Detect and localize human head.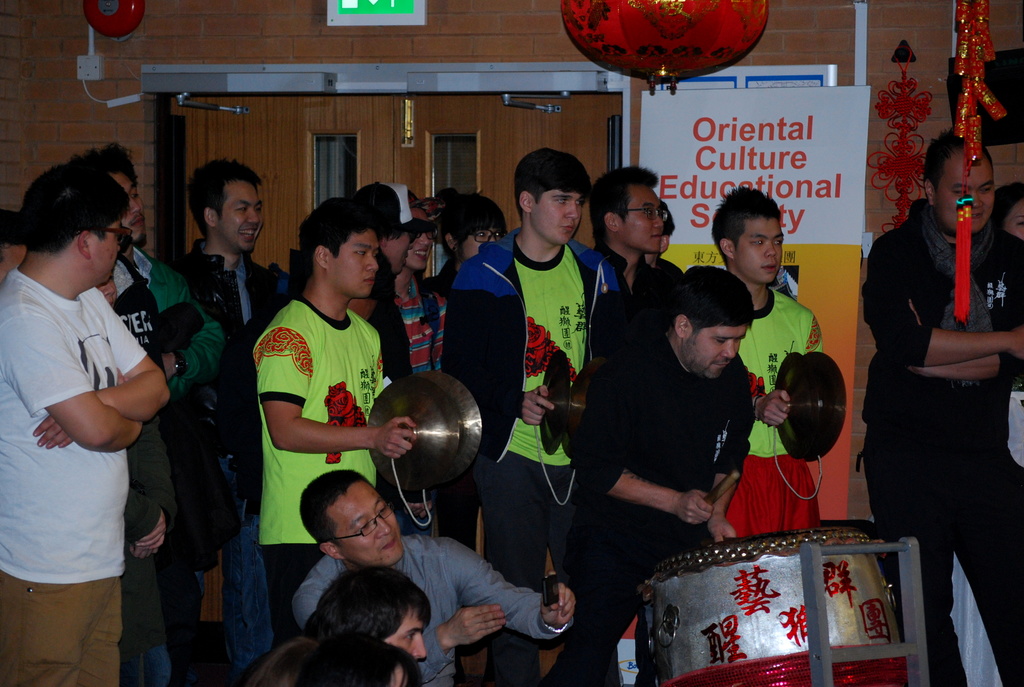
Localized at BBox(404, 196, 433, 270).
